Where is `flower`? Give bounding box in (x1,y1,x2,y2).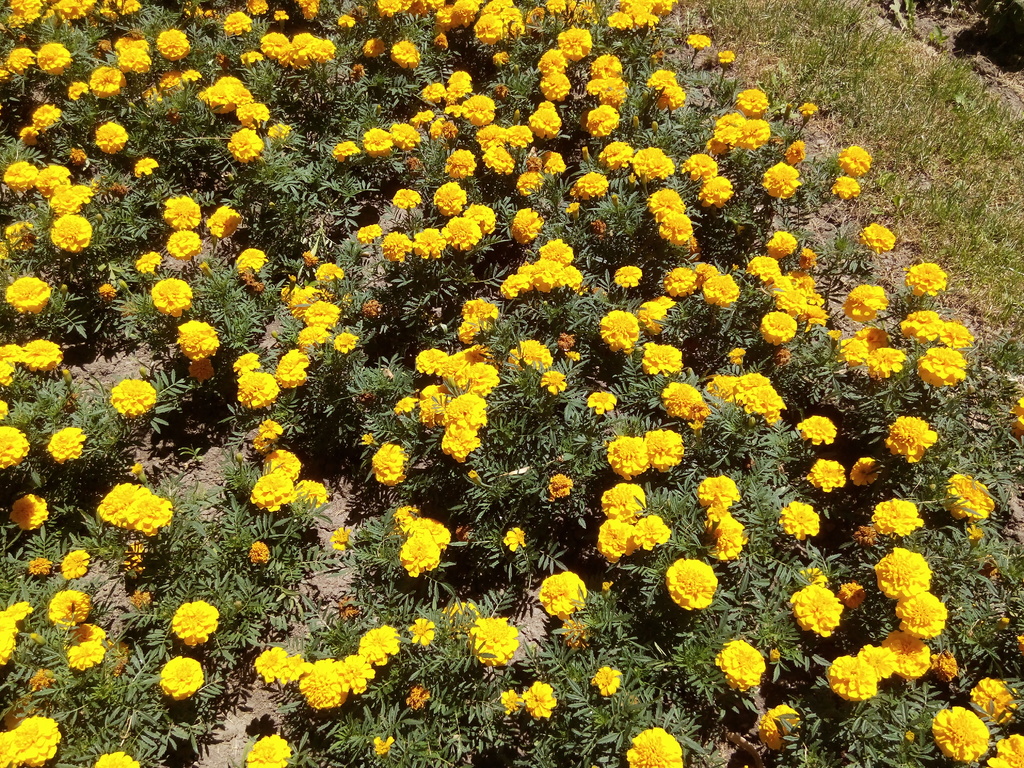
(189,77,266,116).
